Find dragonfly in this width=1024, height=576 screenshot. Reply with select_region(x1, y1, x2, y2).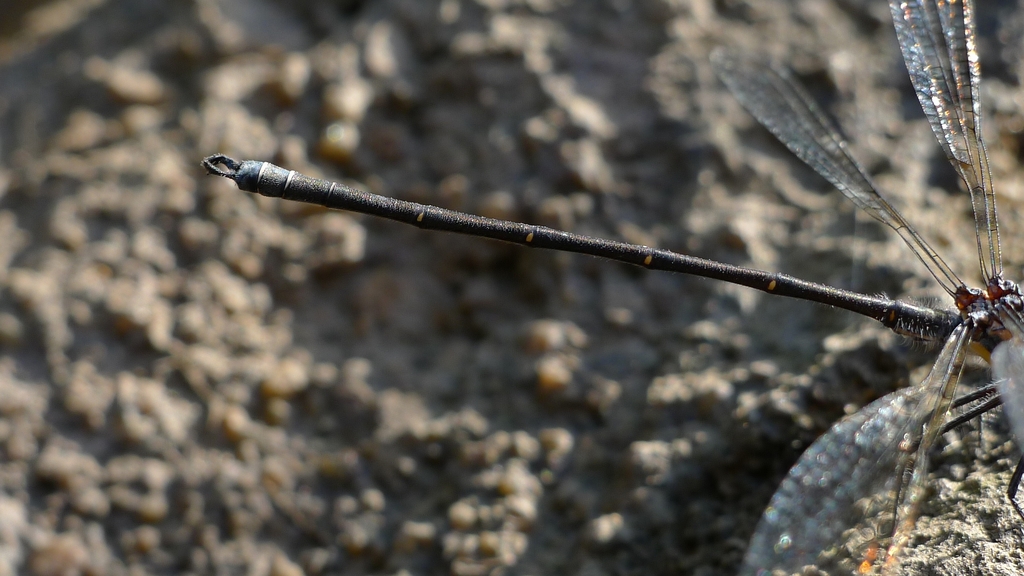
select_region(202, 0, 1023, 559).
